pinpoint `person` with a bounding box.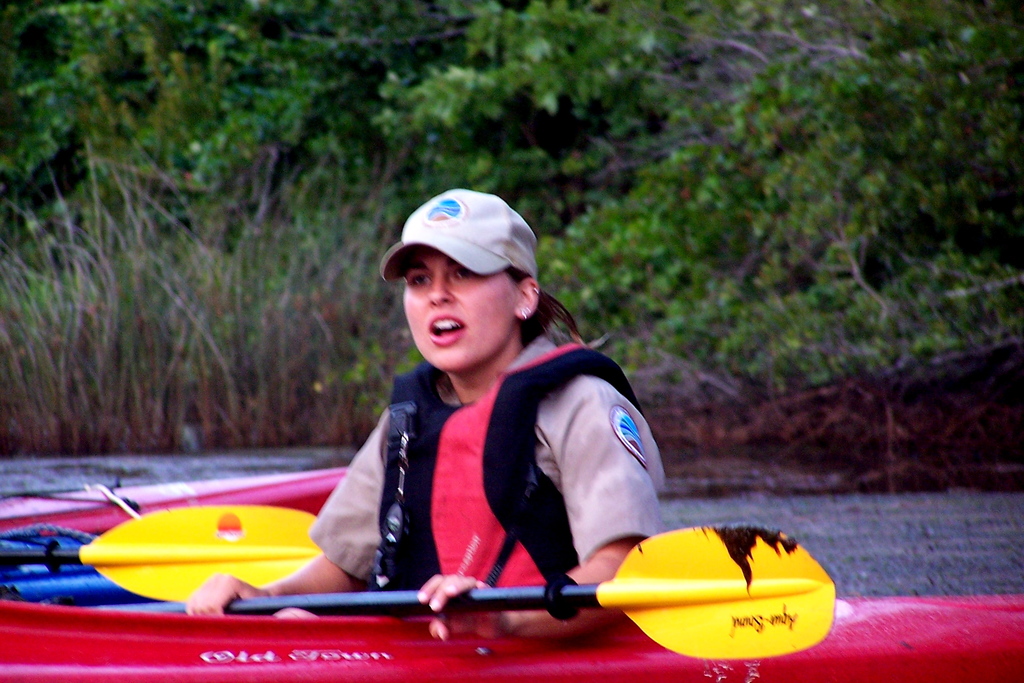
box(183, 188, 664, 641).
